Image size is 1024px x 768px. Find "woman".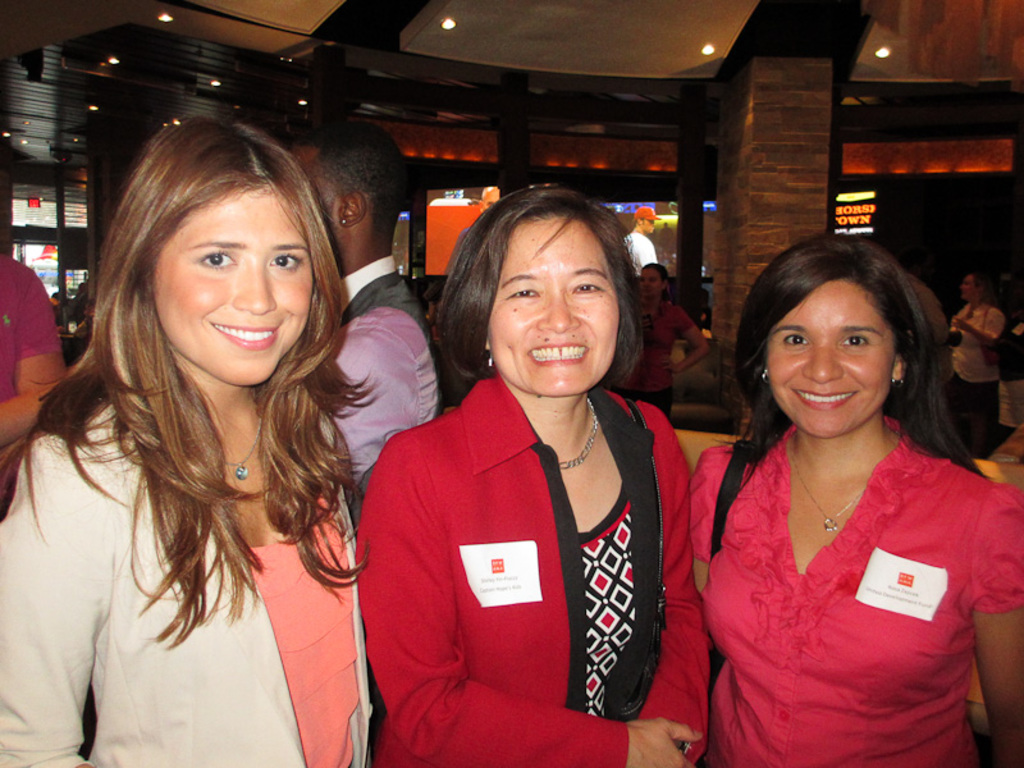
[349, 180, 714, 767].
